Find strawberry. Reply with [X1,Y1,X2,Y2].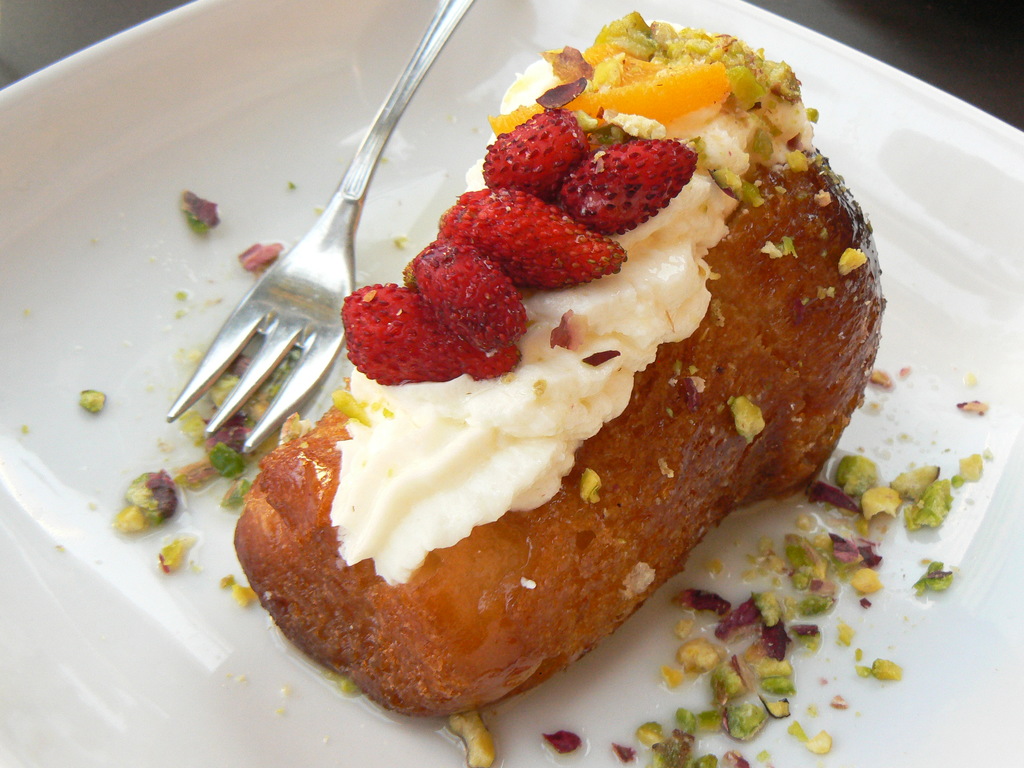
[492,107,593,181].
